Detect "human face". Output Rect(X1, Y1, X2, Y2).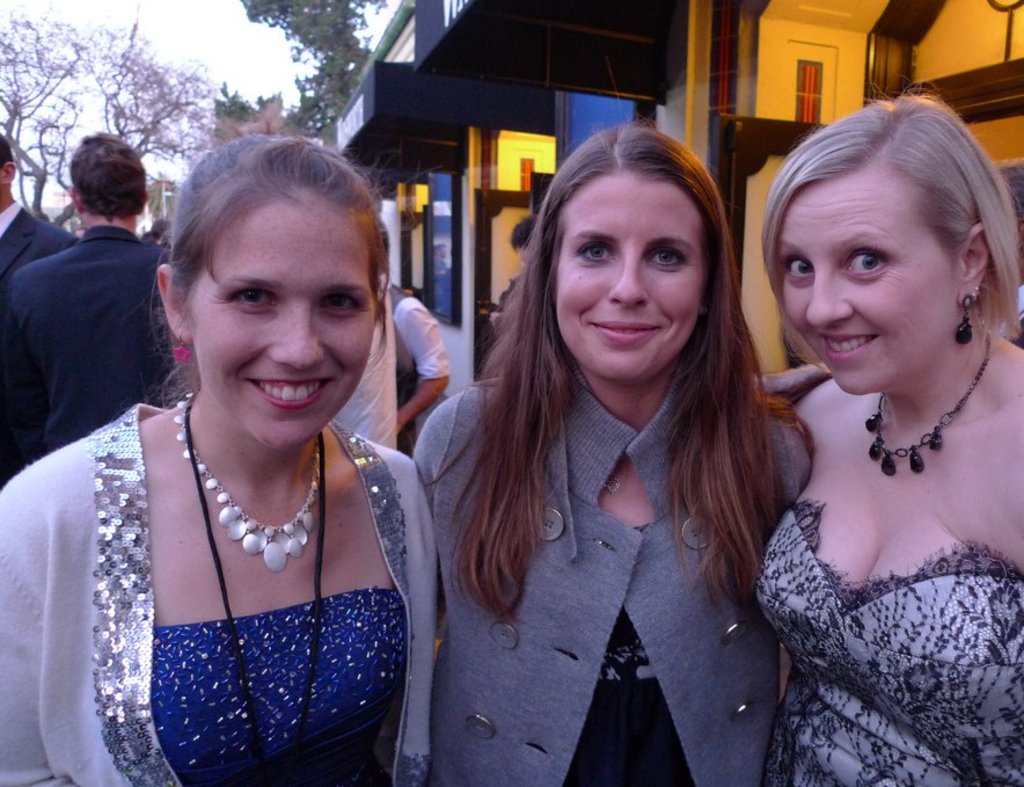
Rect(197, 189, 385, 447).
